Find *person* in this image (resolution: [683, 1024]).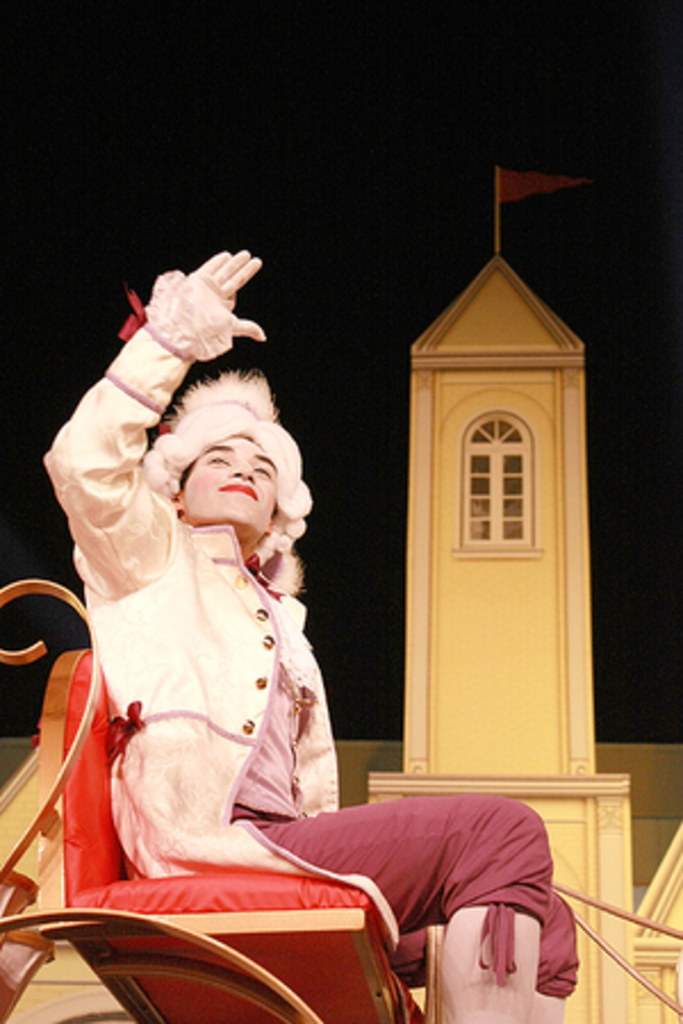
bbox=(39, 246, 587, 1022).
